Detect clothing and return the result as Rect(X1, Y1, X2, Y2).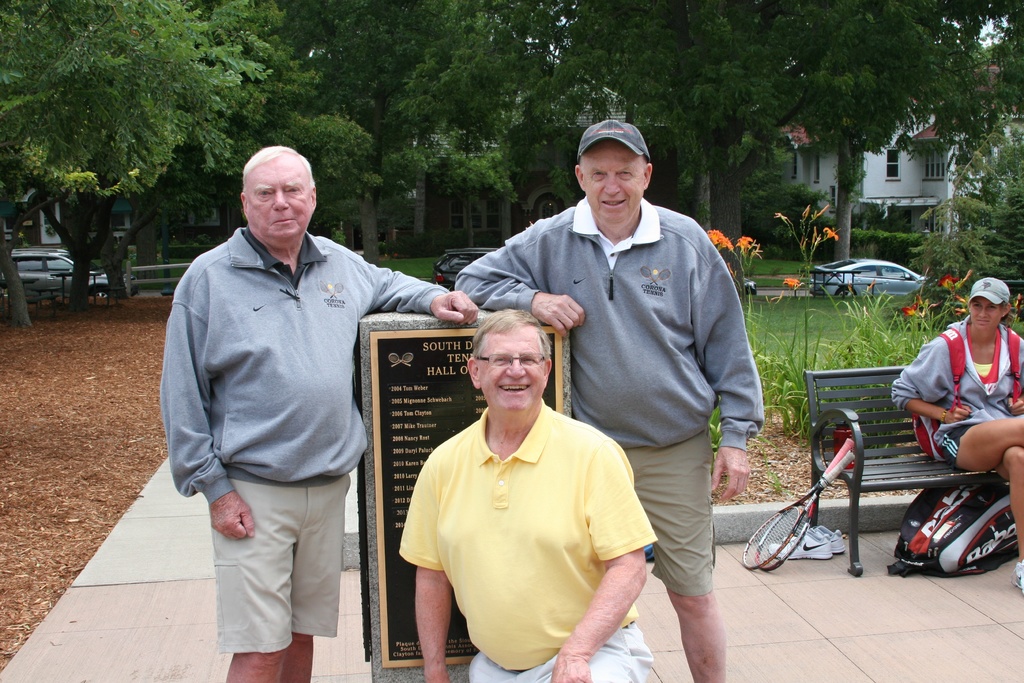
Rect(154, 223, 448, 655).
